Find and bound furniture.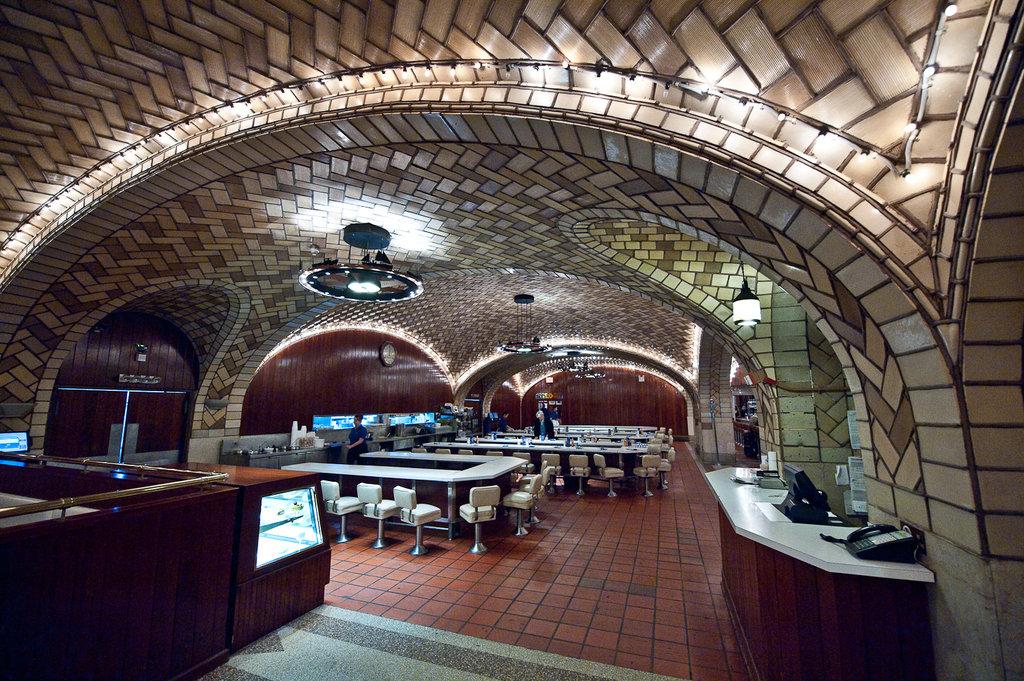
Bound: 542/454/565/494.
